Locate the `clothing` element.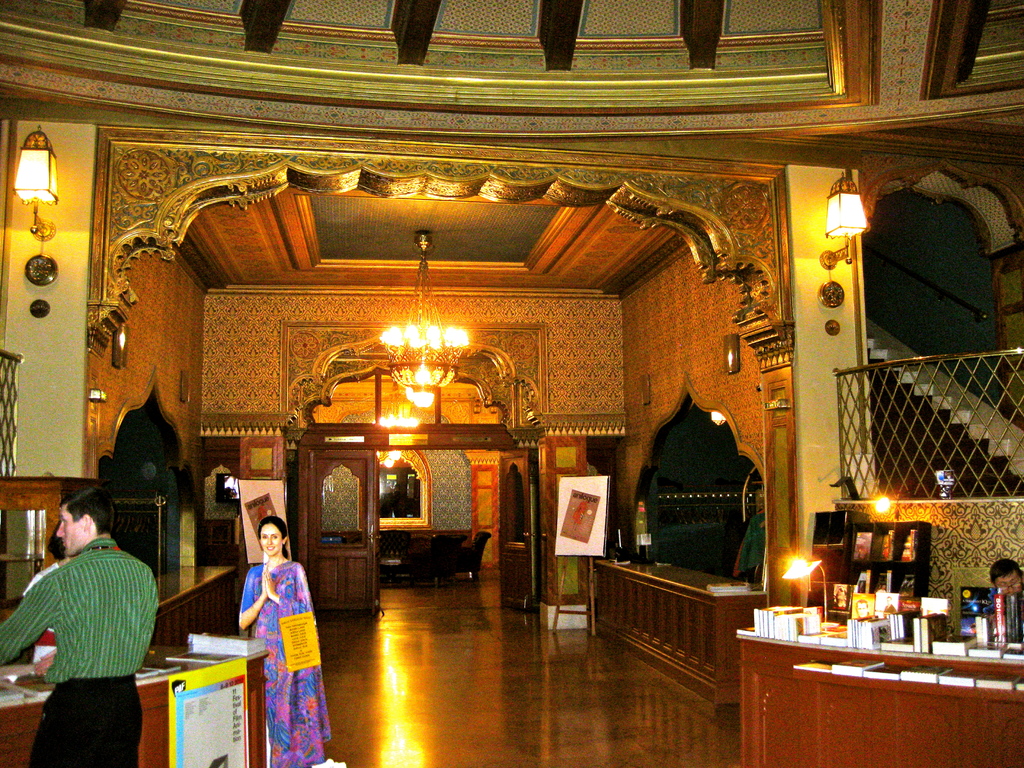
Element bbox: [241,557,334,767].
